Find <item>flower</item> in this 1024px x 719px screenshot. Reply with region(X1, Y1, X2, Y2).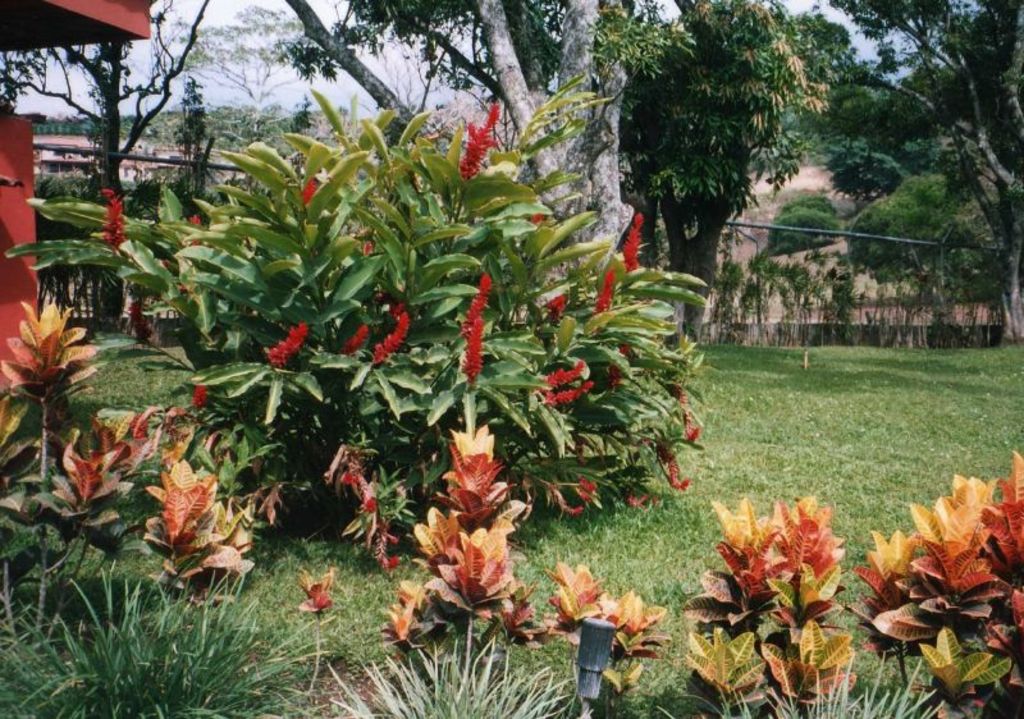
region(667, 458, 689, 491).
